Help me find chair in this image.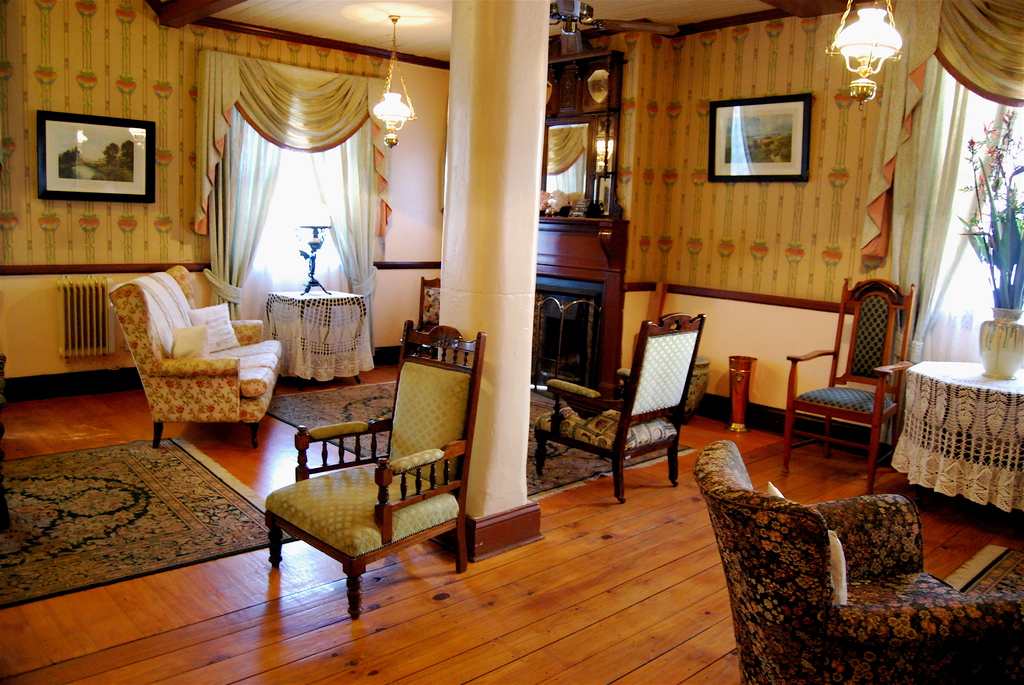
Found it: Rect(538, 311, 712, 502).
